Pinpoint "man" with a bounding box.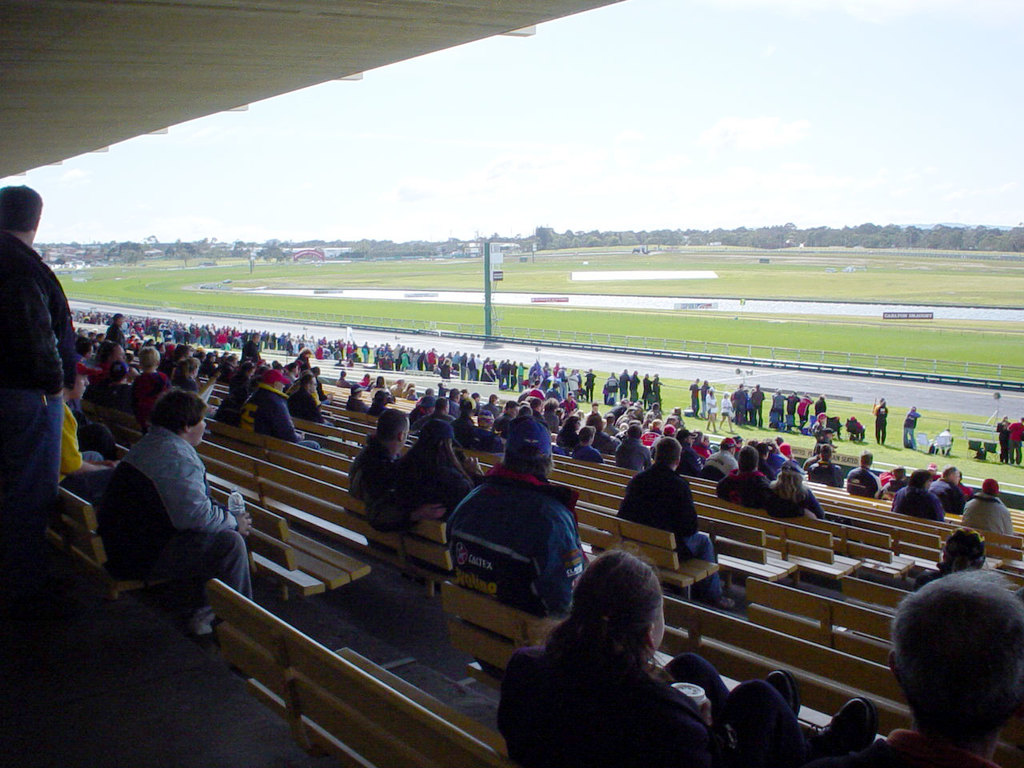
box=[698, 377, 711, 417].
